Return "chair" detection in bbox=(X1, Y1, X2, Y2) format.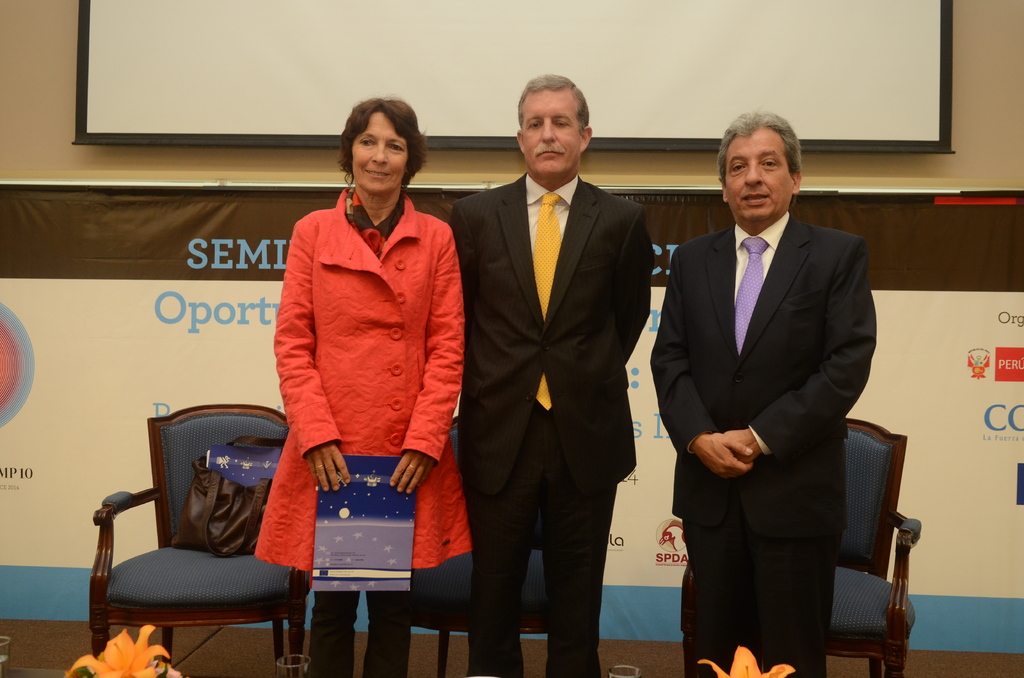
bbox=(71, 408, 319, 674).
